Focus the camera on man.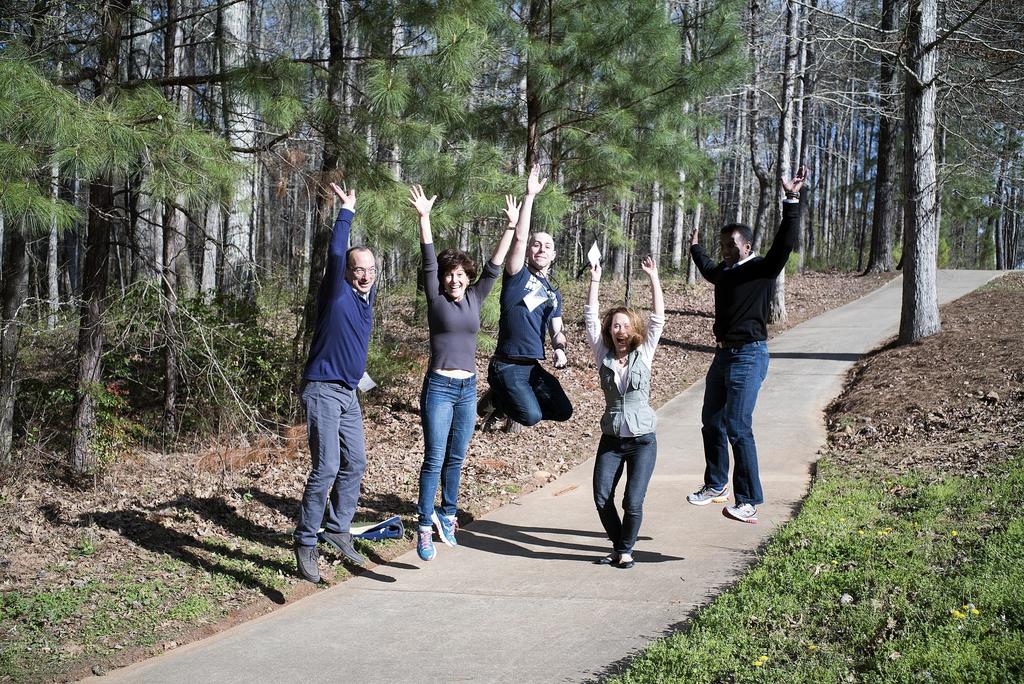
Focus region: box=[298, 178, 374, 583].
